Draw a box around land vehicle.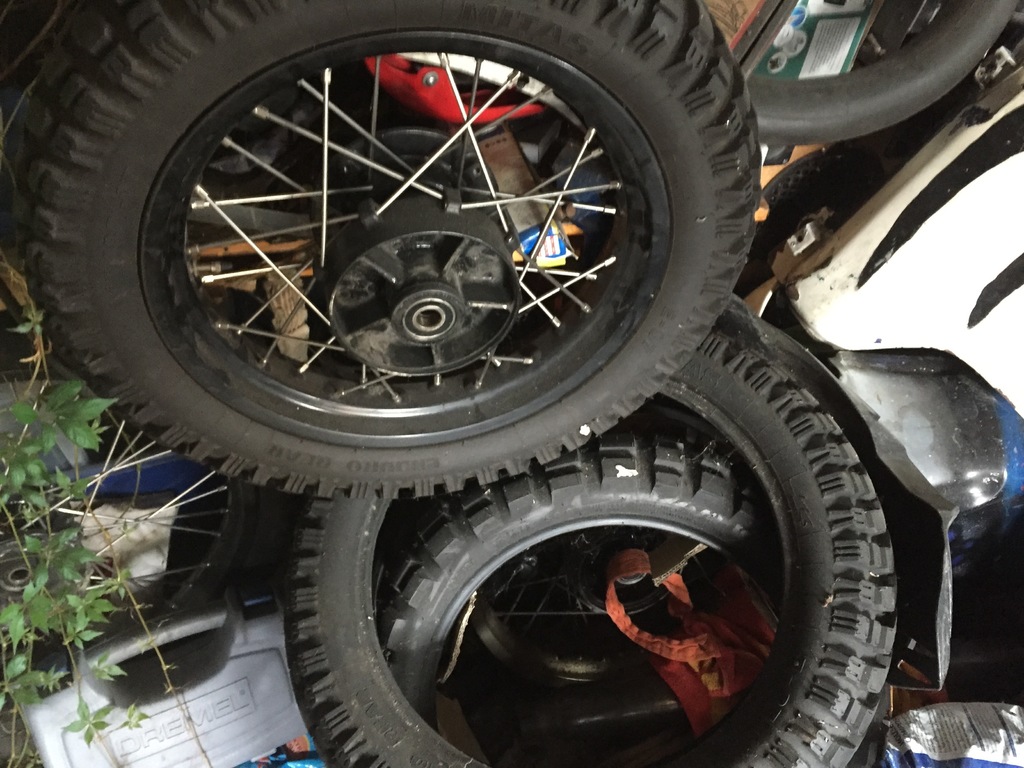
<region>0, 0, 1023, 767</region>.
